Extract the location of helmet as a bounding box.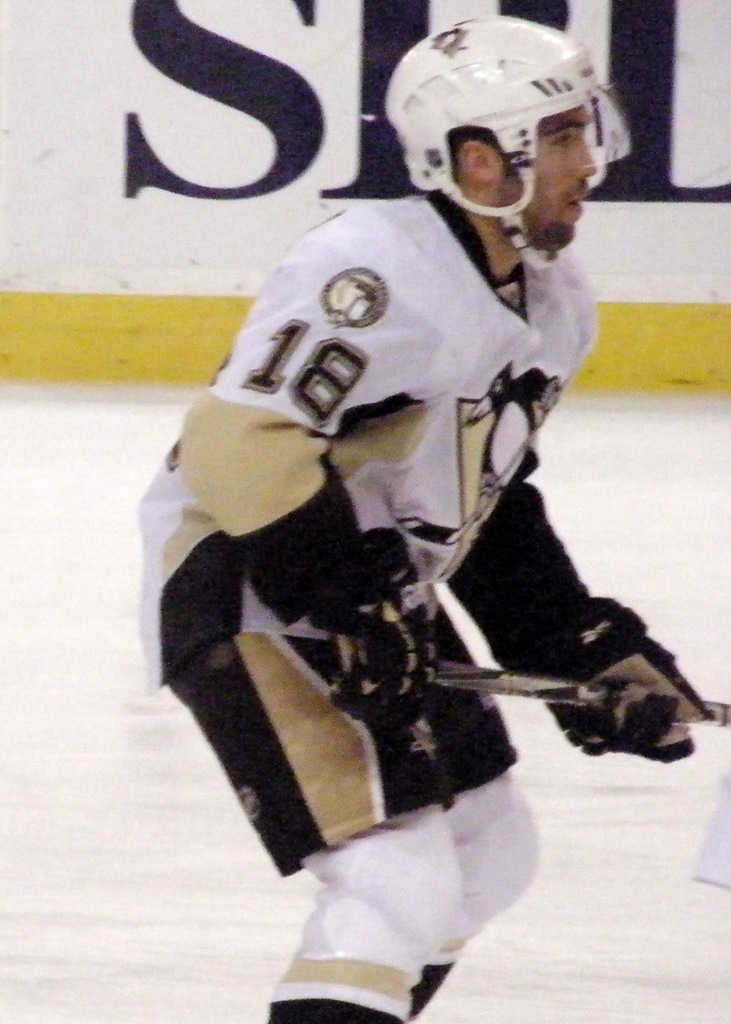
383:12:628:276.
